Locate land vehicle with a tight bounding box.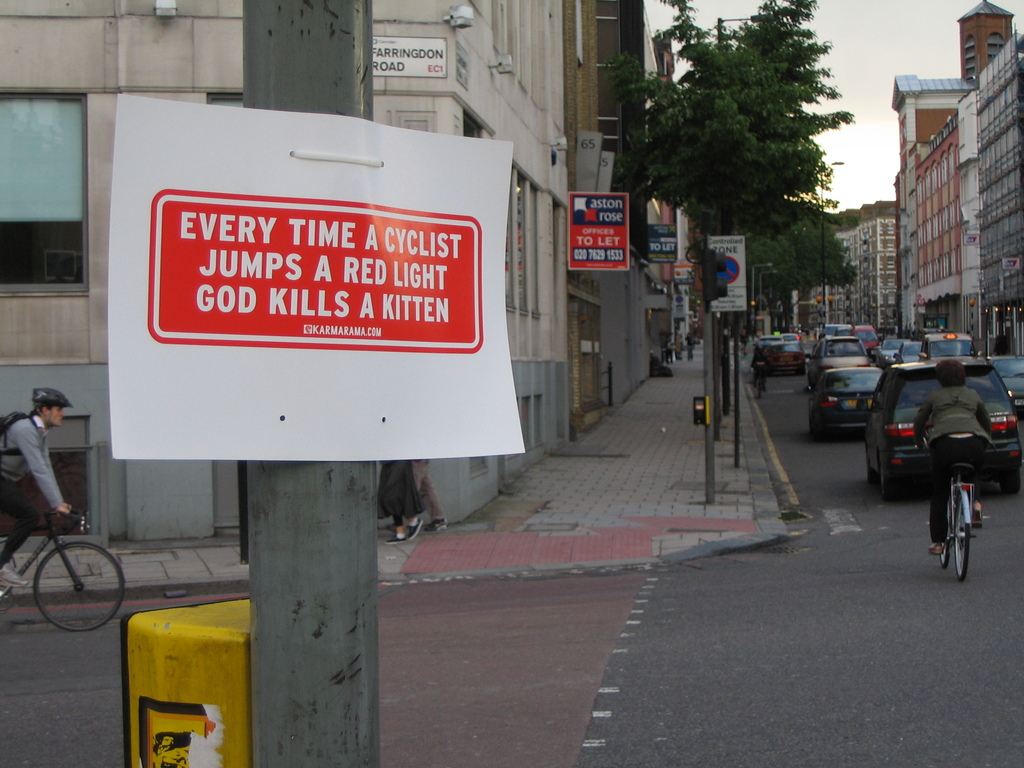
pyautogui.locateOnScreen(810, 358, 884, 427).
